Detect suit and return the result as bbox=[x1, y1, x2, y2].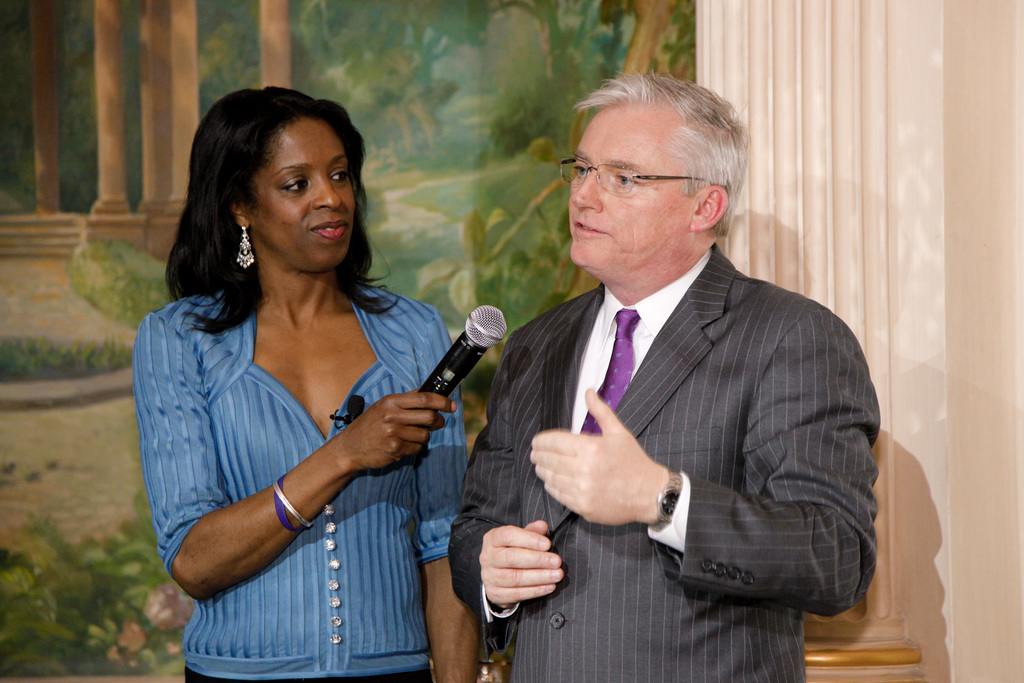
bbox=[477, 160, 884, 659].
